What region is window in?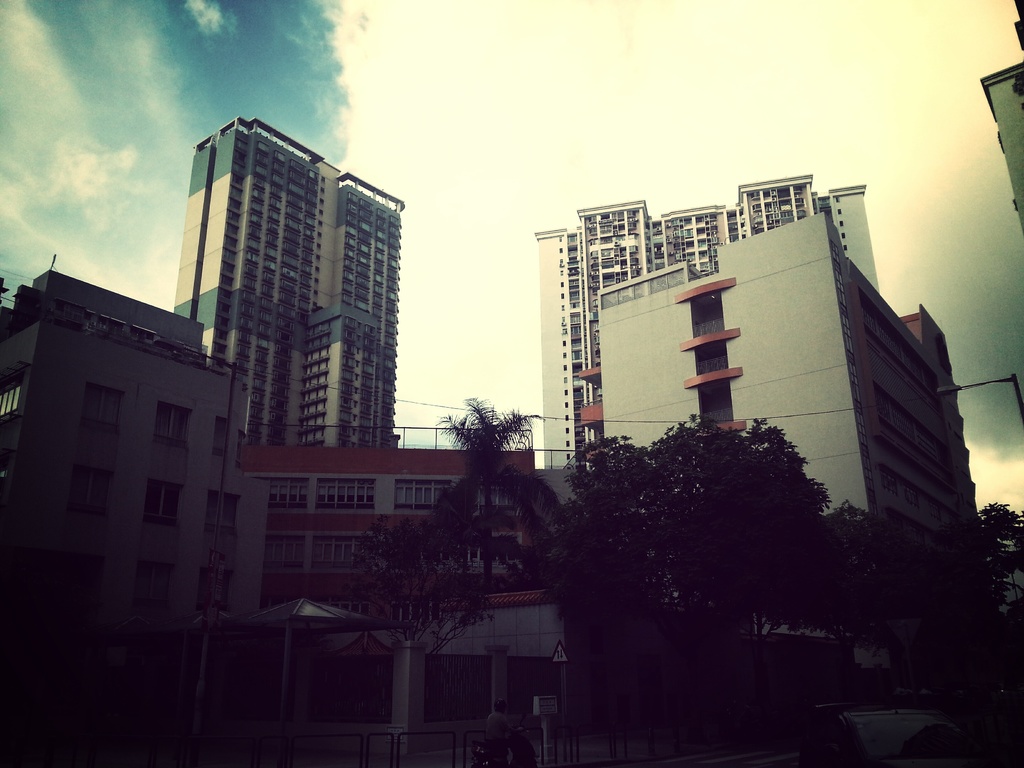
bbox=[60, 526, 93, 577].
